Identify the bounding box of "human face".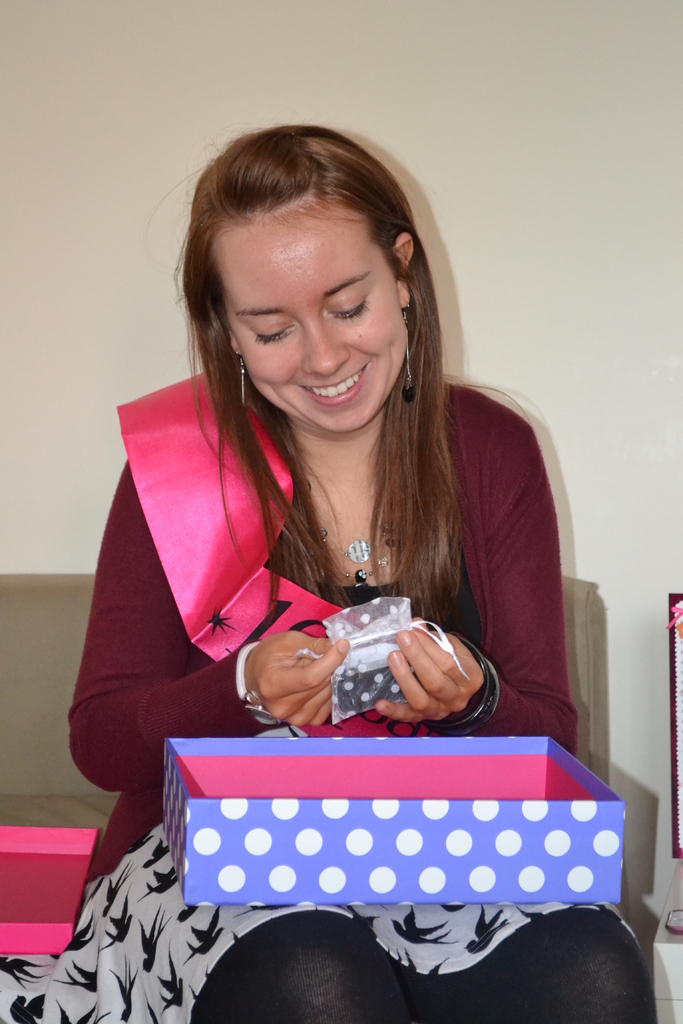
bbox=(202, 200, 411, 438).
